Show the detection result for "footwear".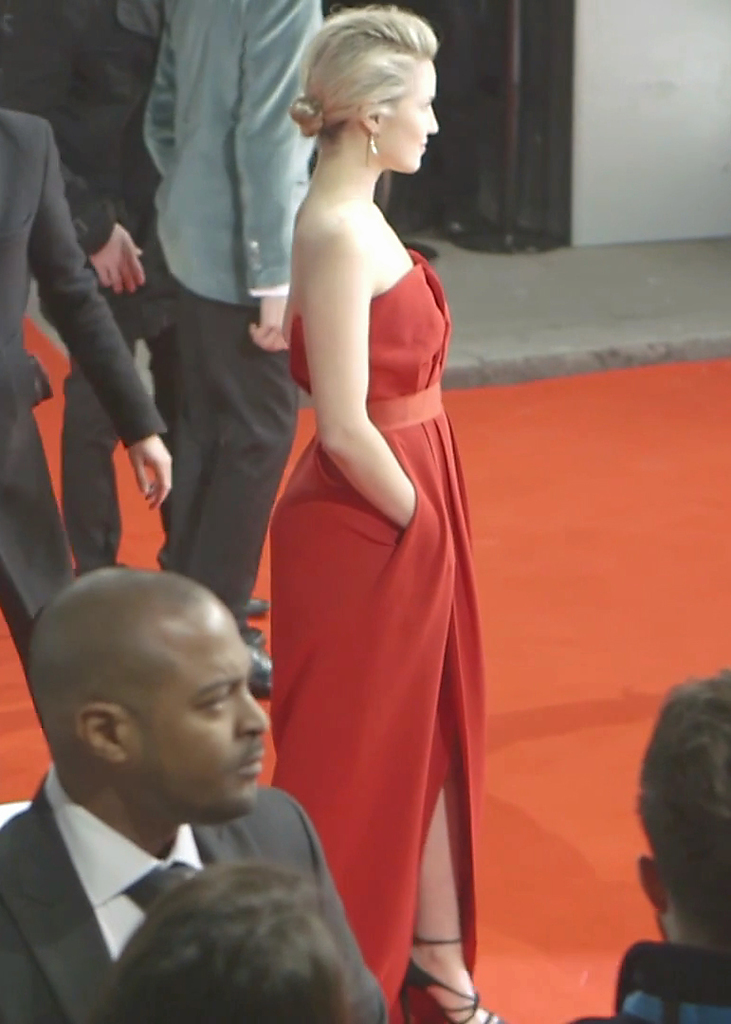
BBox(243, 589, 269, 615).
